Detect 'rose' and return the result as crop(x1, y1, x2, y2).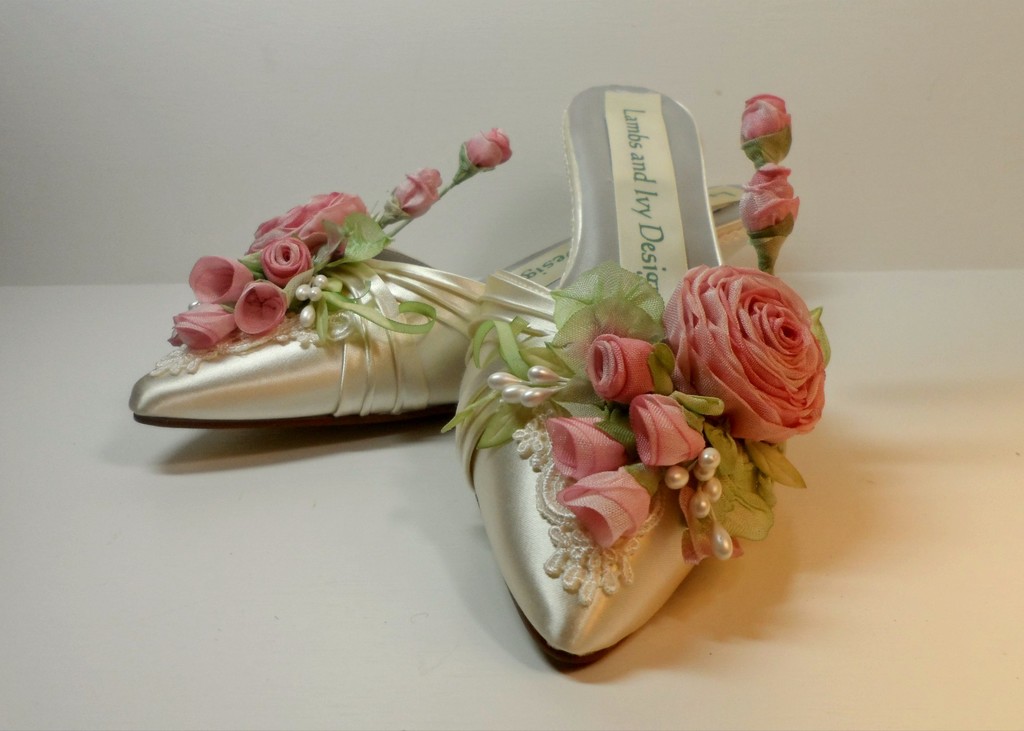
crop(543, 418, 641, 484).
